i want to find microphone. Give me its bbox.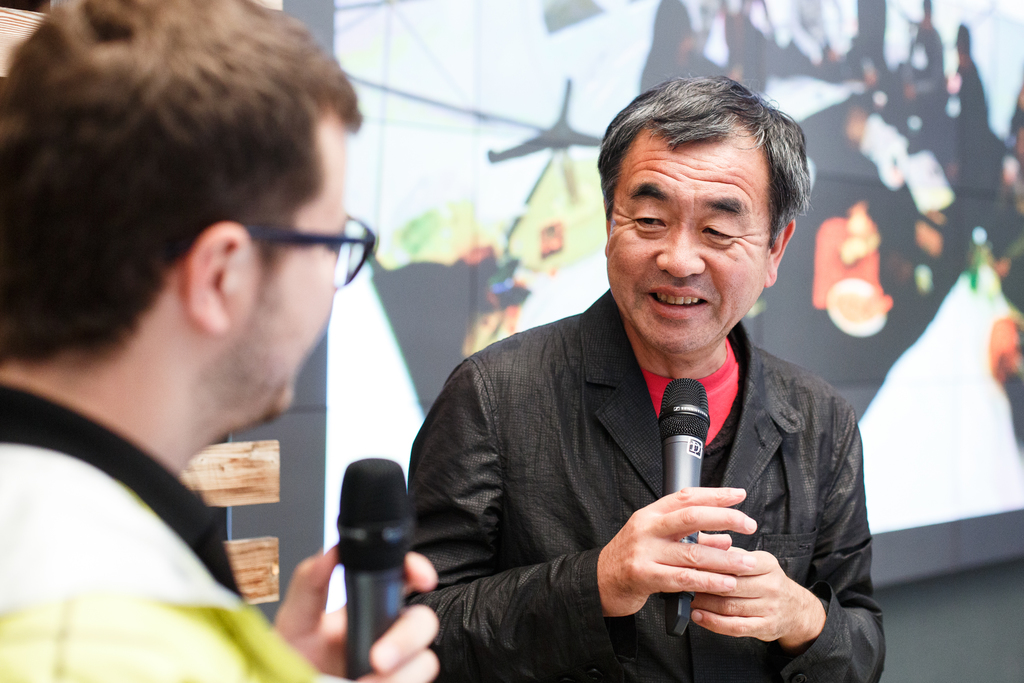
bbox=[335, 457, 416, 682].
